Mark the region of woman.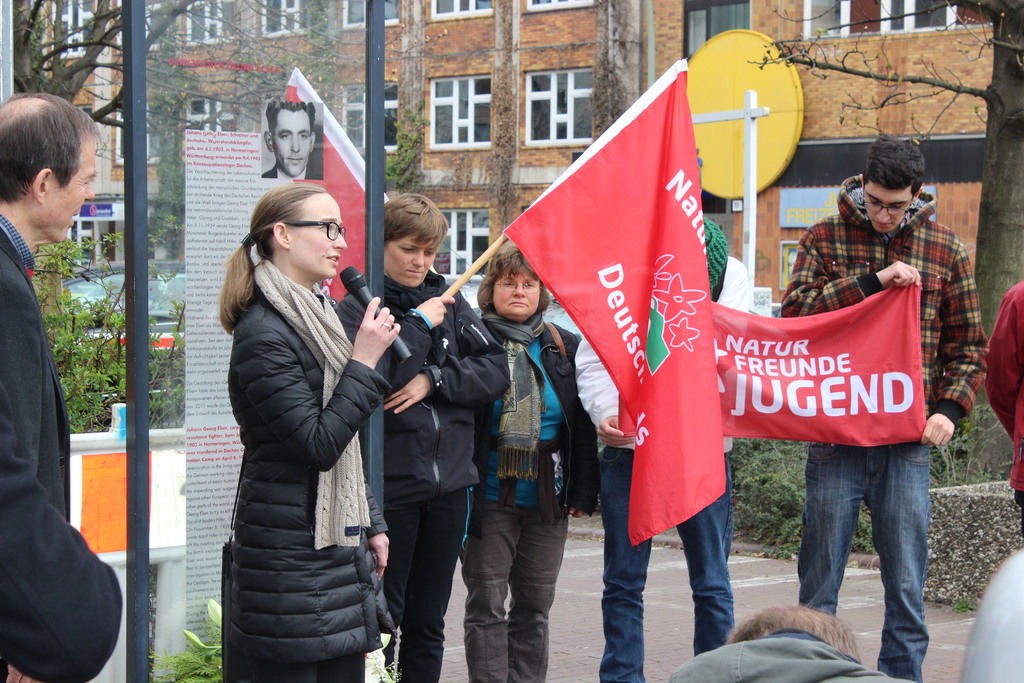
Region: <box>339,190,509,682</box>.
